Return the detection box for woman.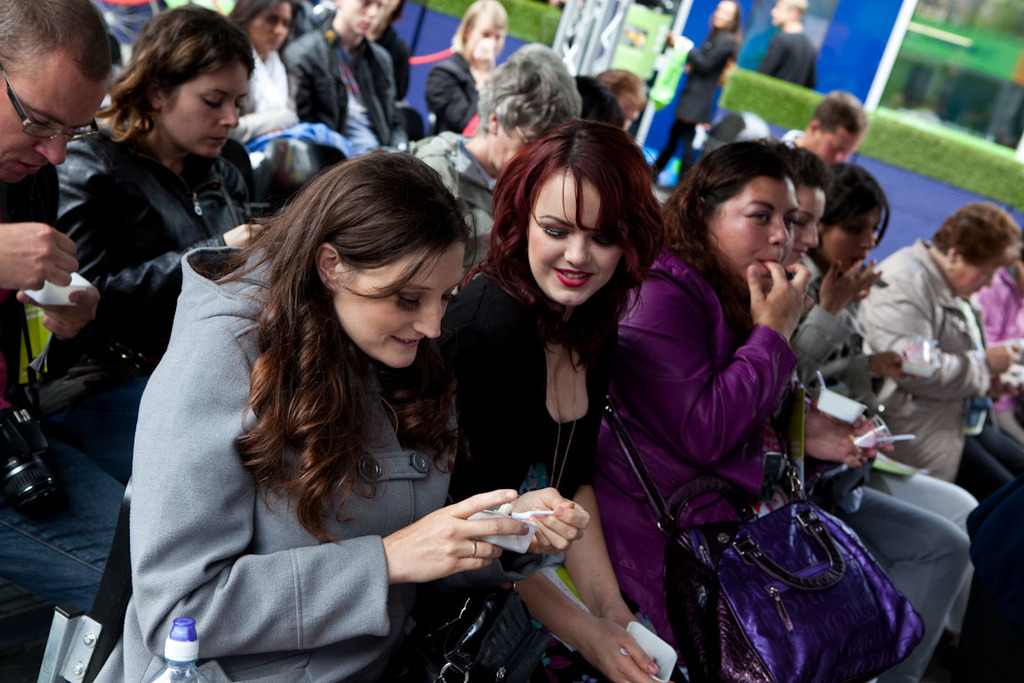
(424,0,538,150).
